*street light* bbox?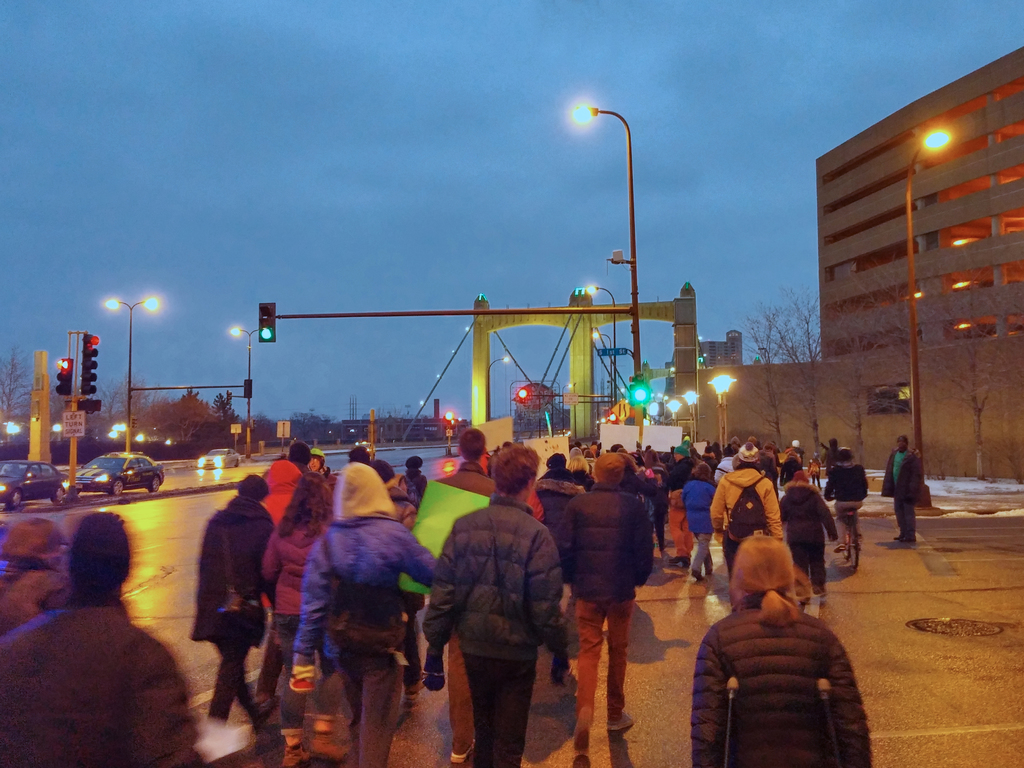
Rect(705, 373, 737, 461)
